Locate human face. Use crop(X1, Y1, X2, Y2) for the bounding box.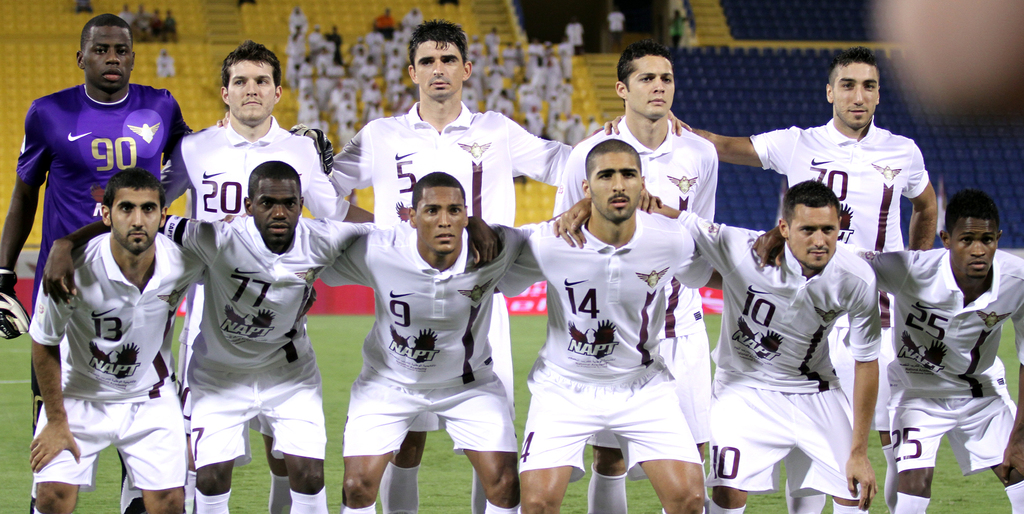
crop(113, 184, 162, 254).
